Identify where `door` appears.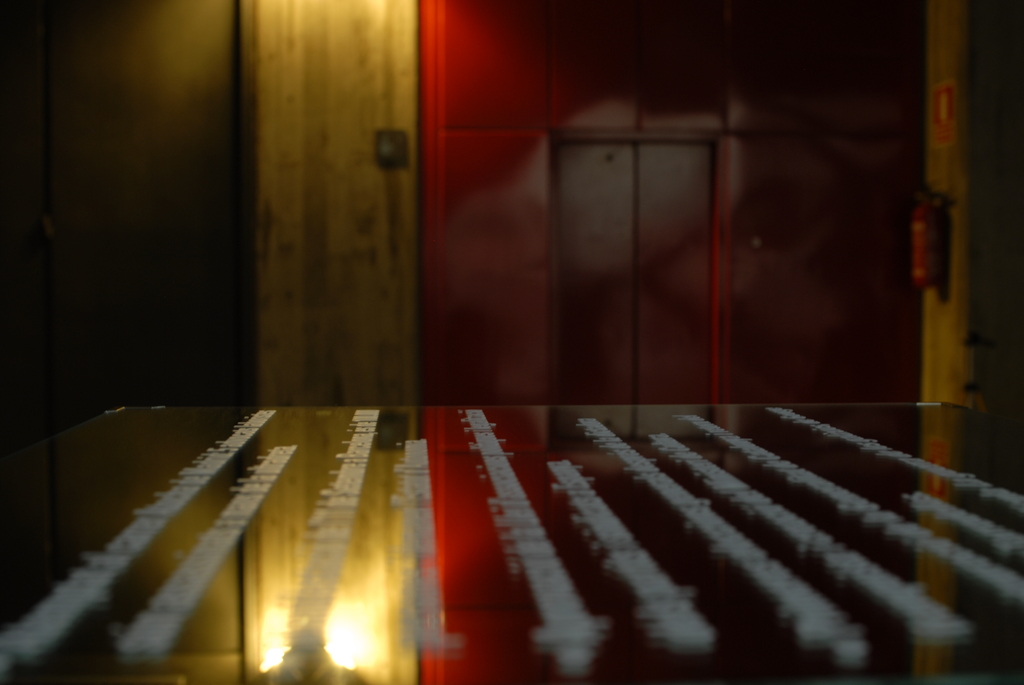
Appears at x1=564, y1=145, x2=712, y2=404.
